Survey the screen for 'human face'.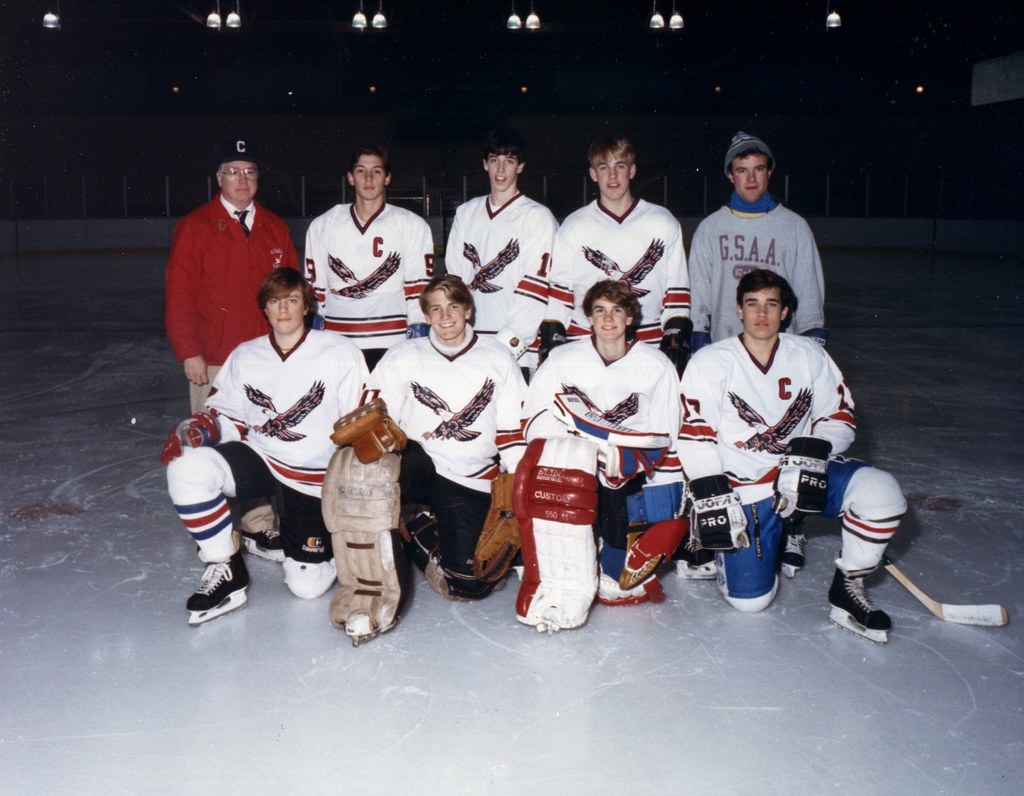
Survey found: [x1=735, y1=154, x2=769, y2=201].
